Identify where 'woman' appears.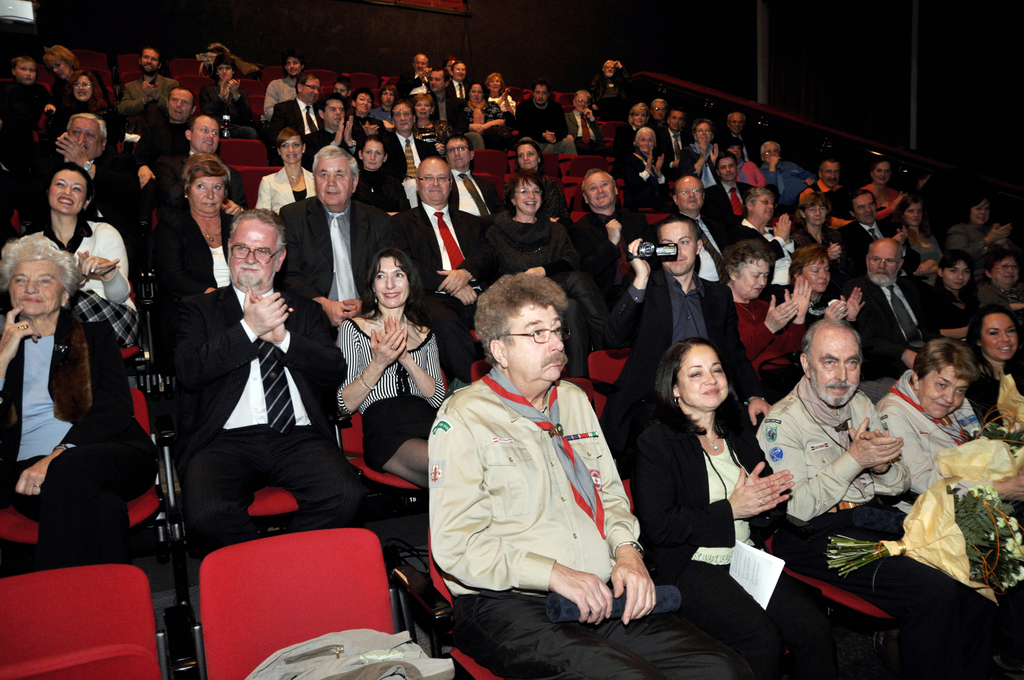
Appears at [36,159,139,347].
